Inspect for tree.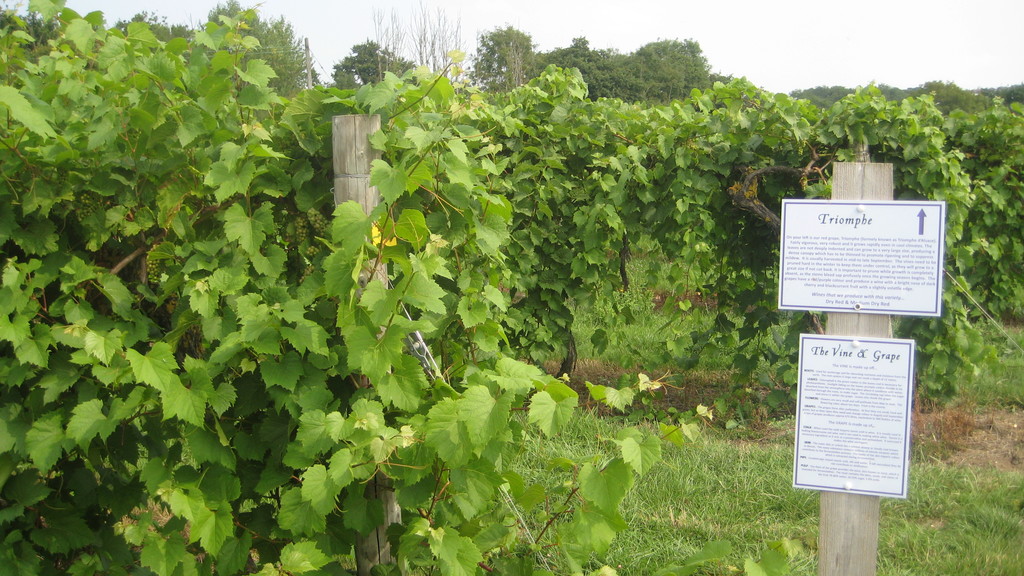
Inspection: [324,33,414,95].
